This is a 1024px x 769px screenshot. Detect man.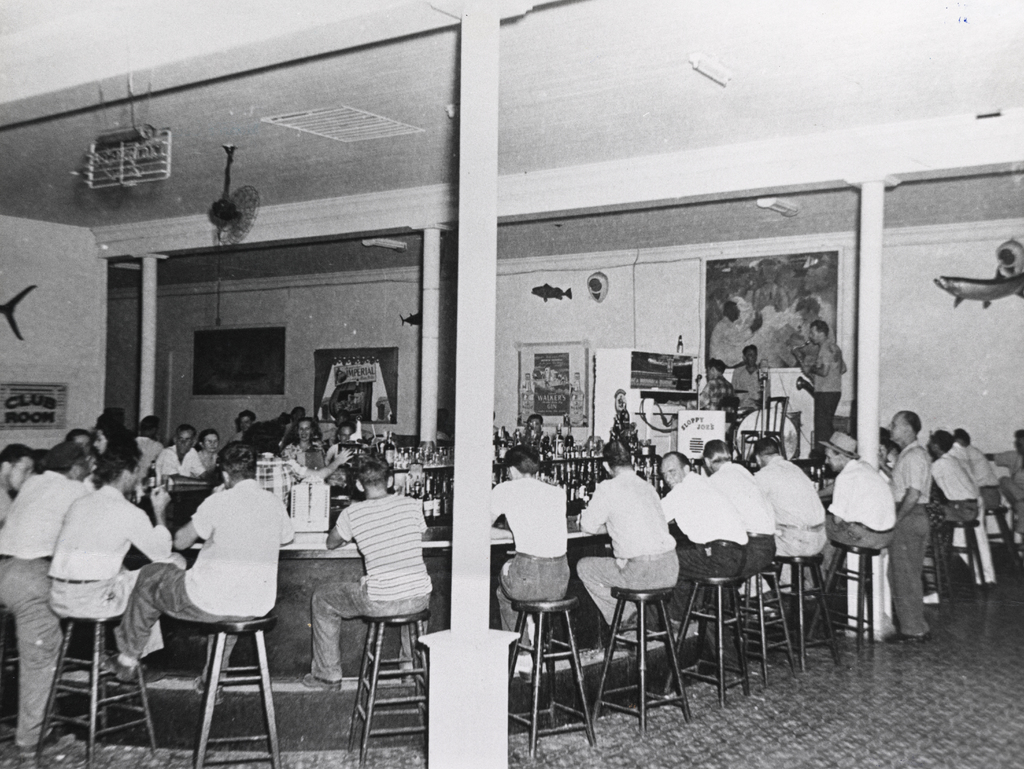
locate(932, 428, 986, 526).
